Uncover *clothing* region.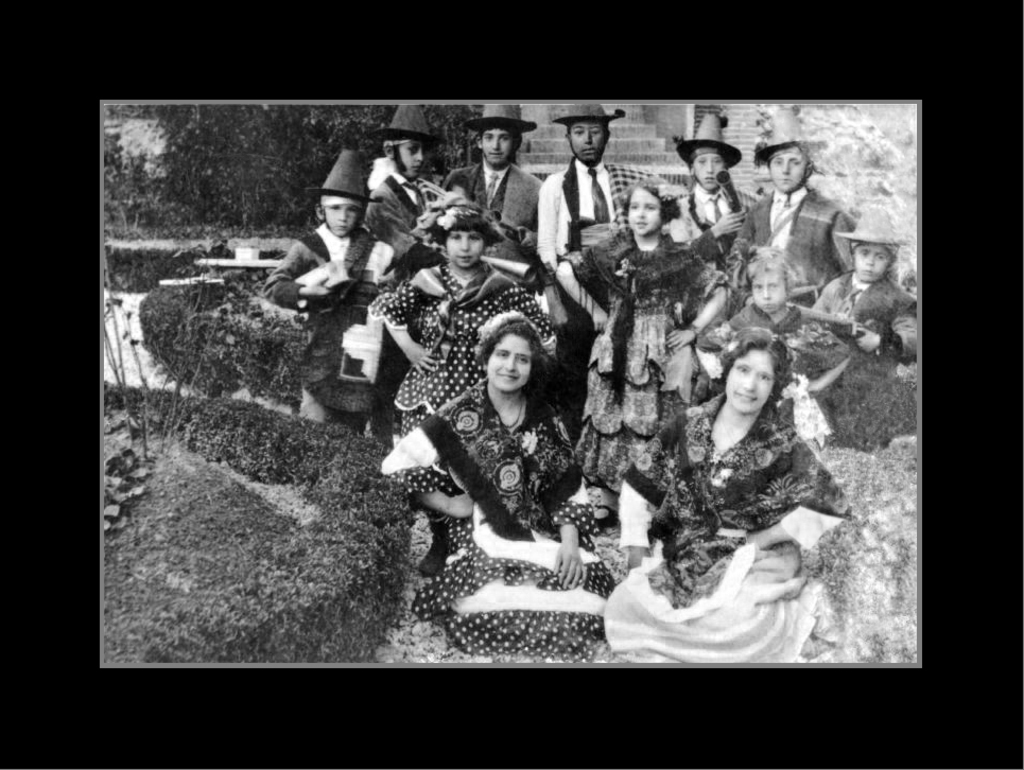
Uncovered: Rect(727, 189, 849, 293).
